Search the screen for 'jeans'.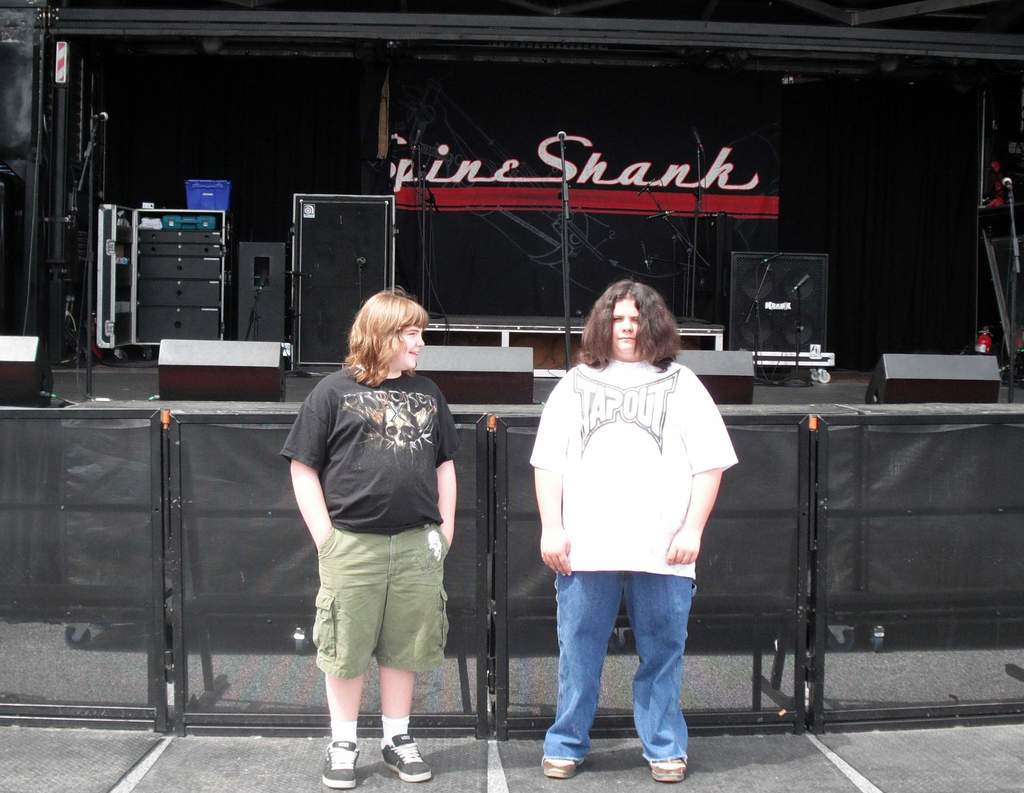
Found at (543,560,709,774).
